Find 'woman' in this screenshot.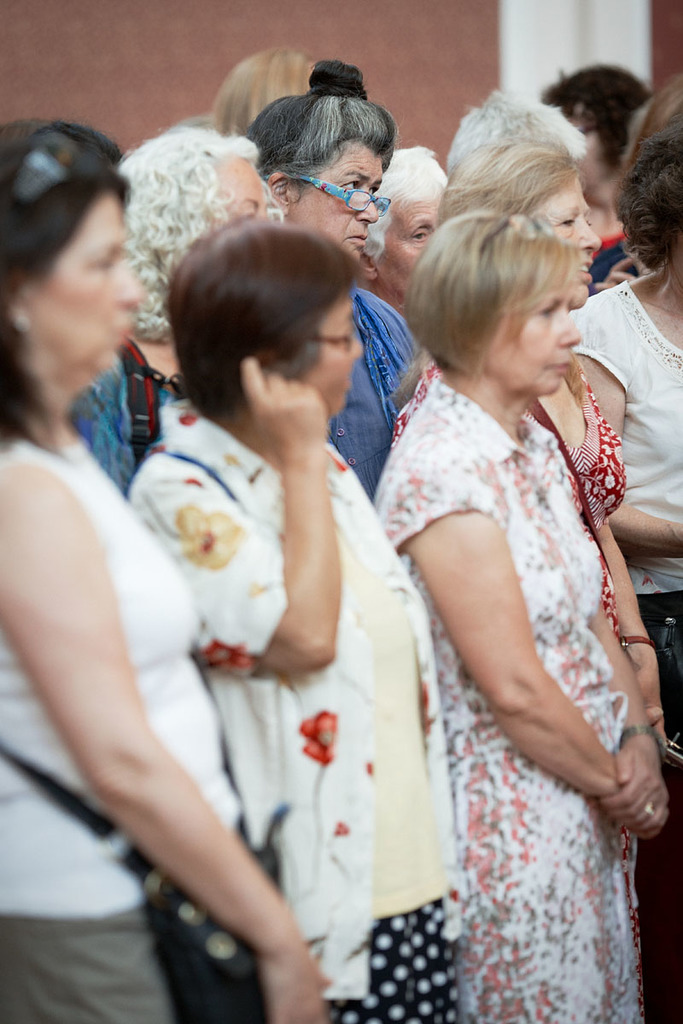
The bounding box for 'woman' is box(559, 76, 682, 1023).
